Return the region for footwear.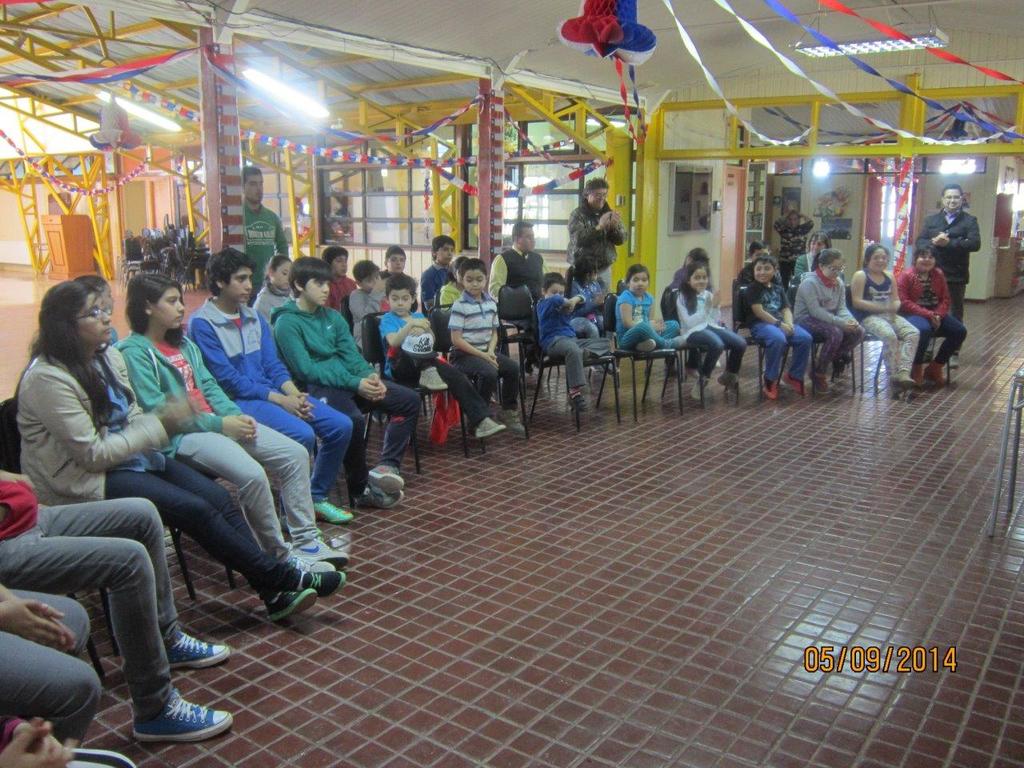
BBox(583, 359, 599, 371).
